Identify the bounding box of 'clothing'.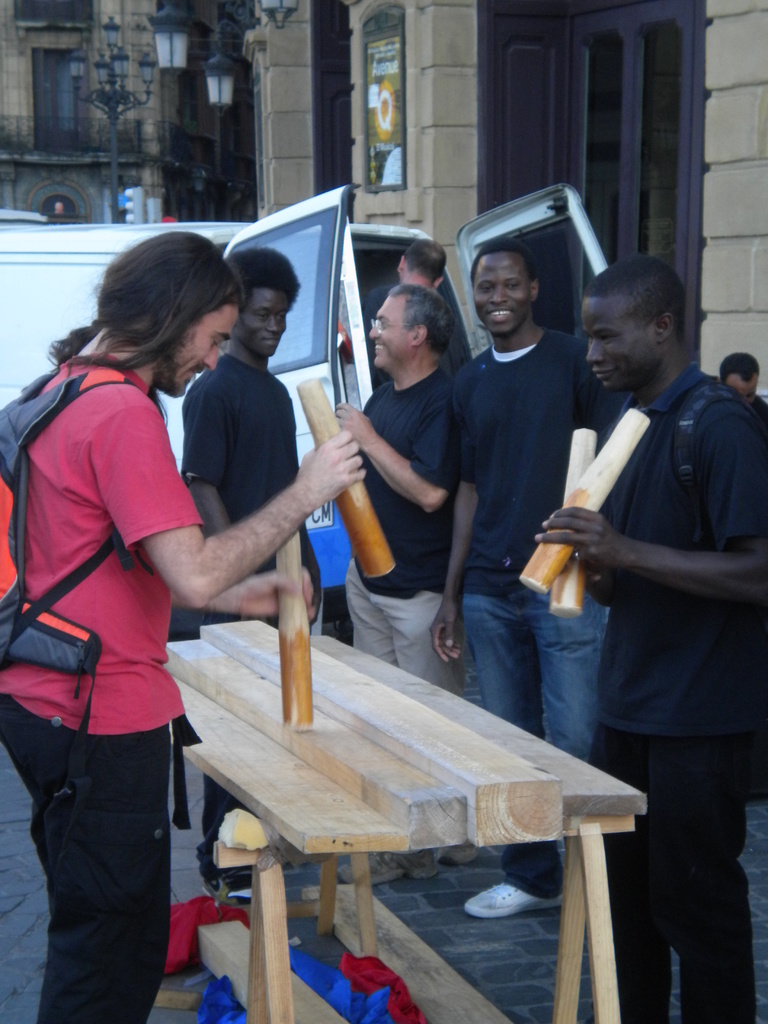
left=353, top=360, right=449, bottom=589.
